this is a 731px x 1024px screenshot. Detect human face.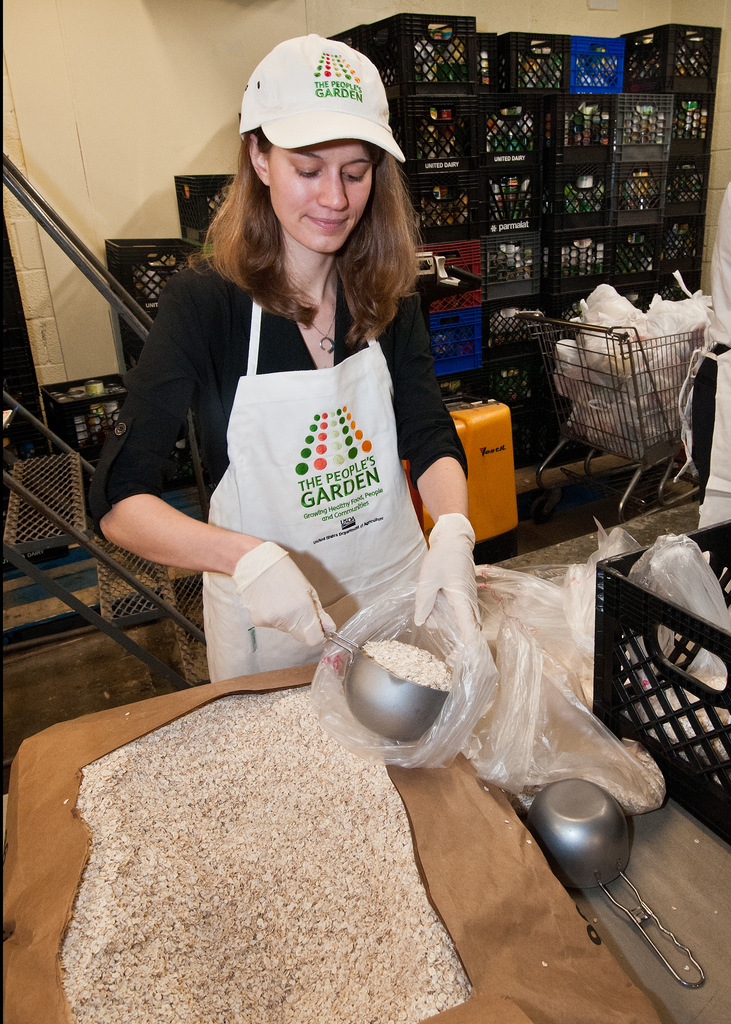
{"x1": 275, "y1": 146, "x2": 375, "y2": 259}.
